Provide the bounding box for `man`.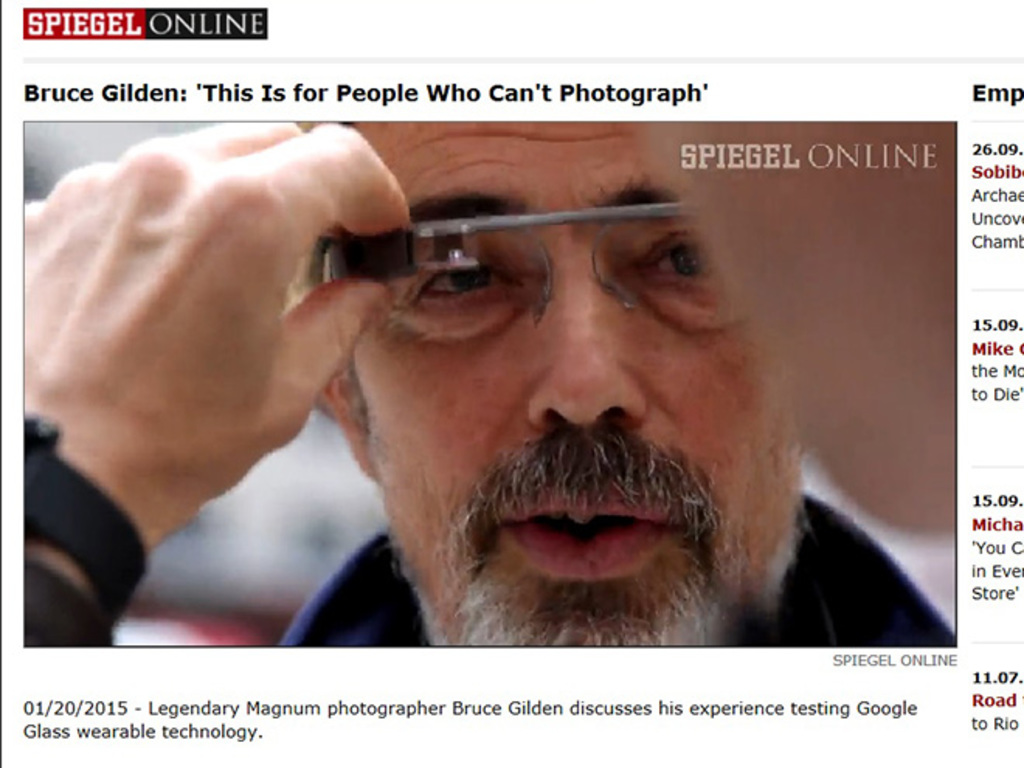
bbox=[26, 119, 959, 649].
